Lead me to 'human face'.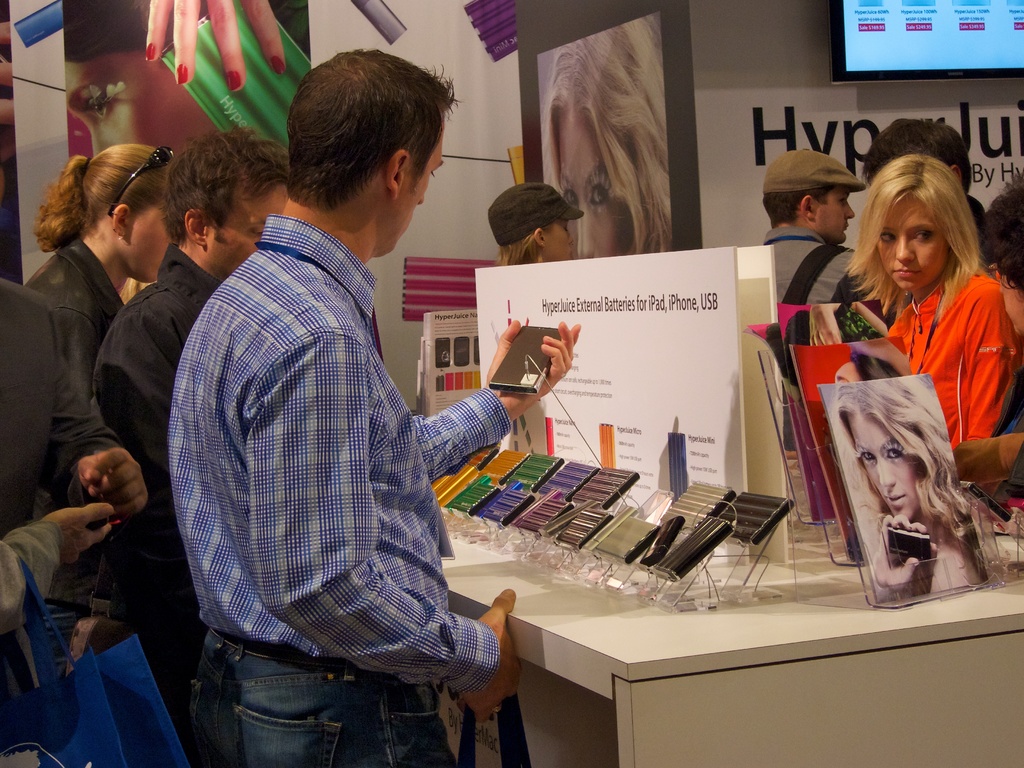
Lead to {"left": 553, "top": 99, "right": 635, "bottom": 262}.
